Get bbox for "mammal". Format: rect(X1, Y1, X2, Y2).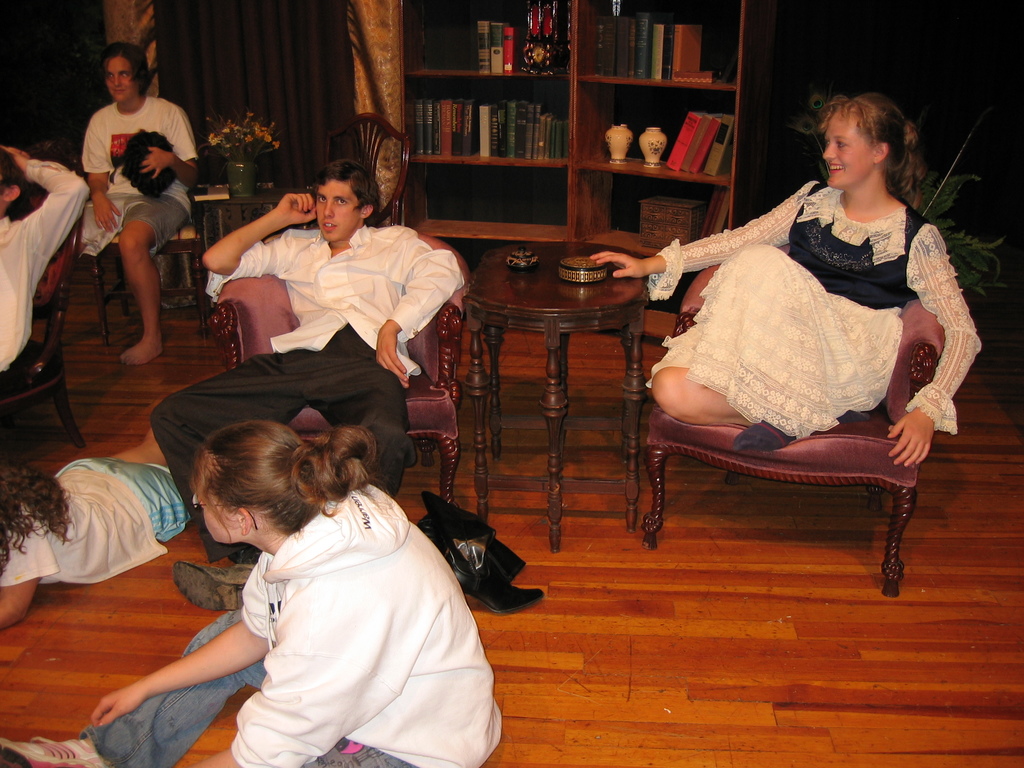
rect(0, 142, 93, 399).
